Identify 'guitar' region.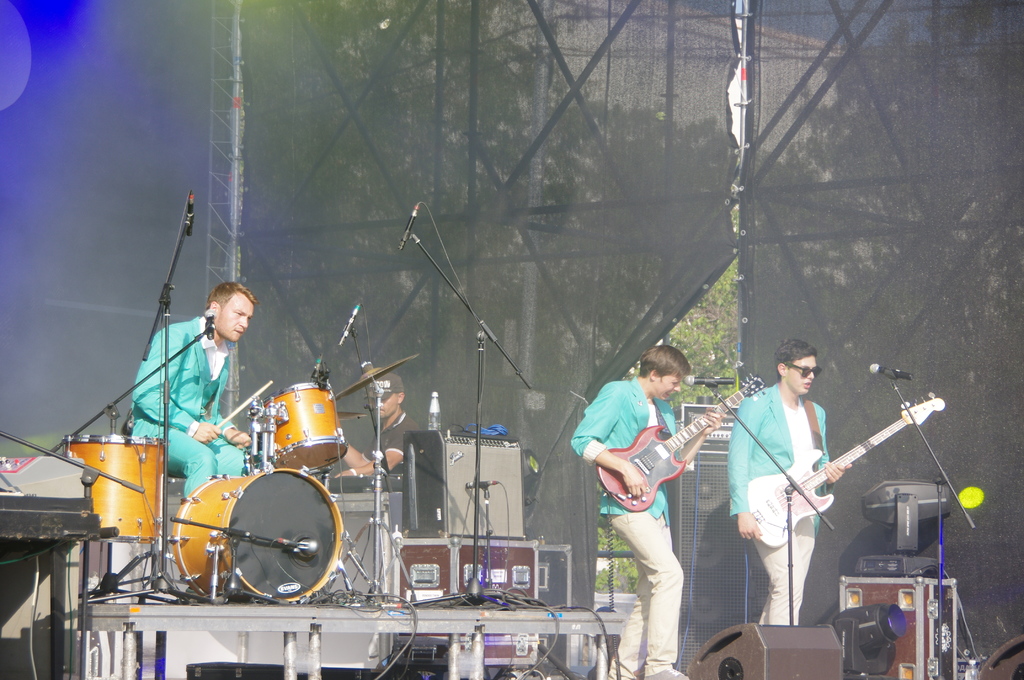
Region: <region>594, 372, 765, 515</region>.
